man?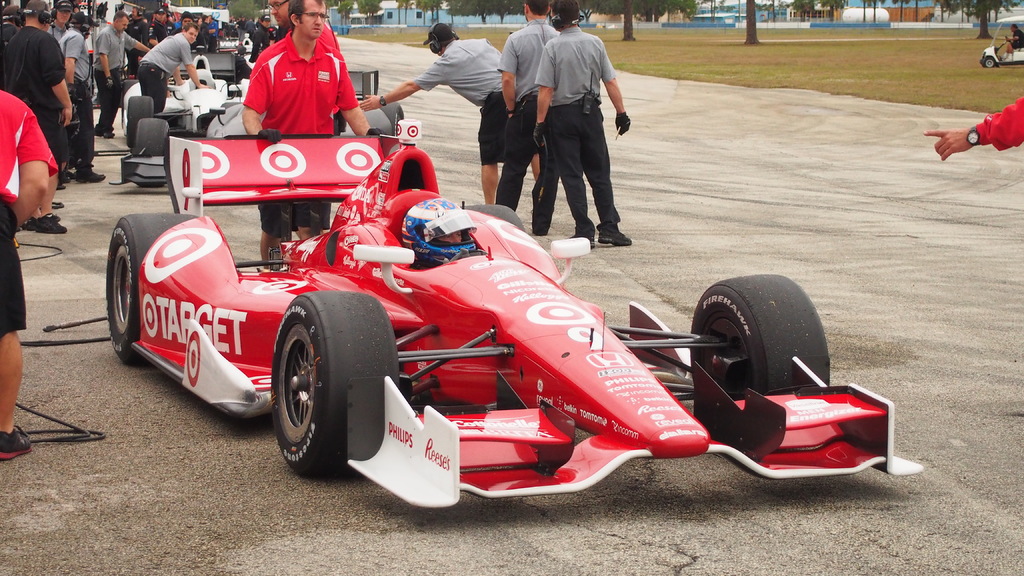
(232, 0, 378, 268)
